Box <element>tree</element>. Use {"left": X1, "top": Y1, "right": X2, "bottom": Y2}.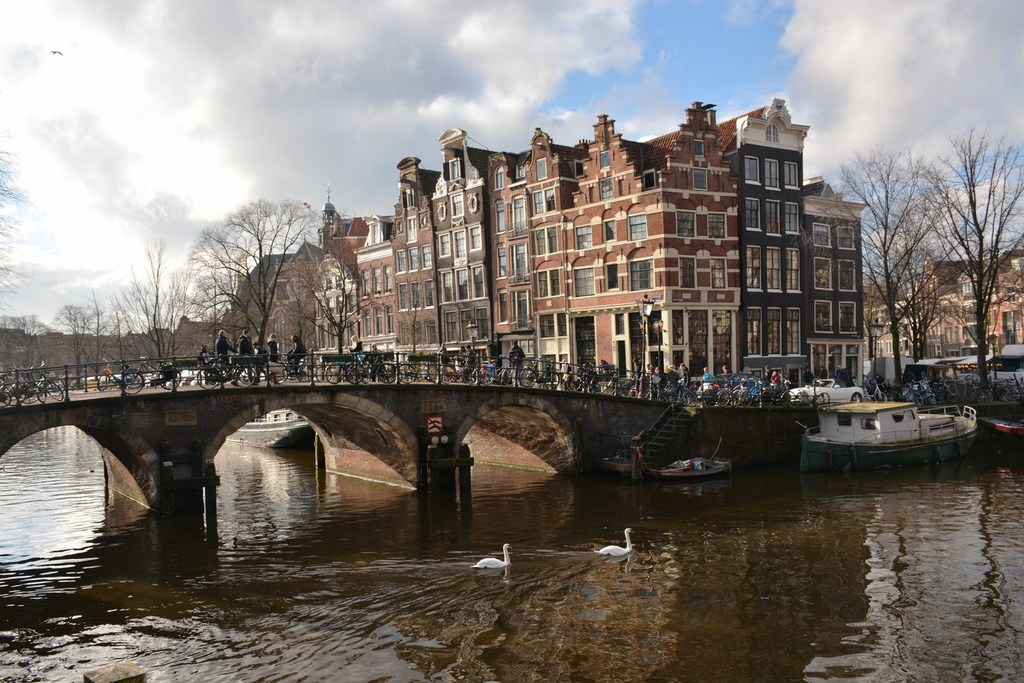
{"left": 174, "top": 199, "right": 362, "bottom": 342}.
